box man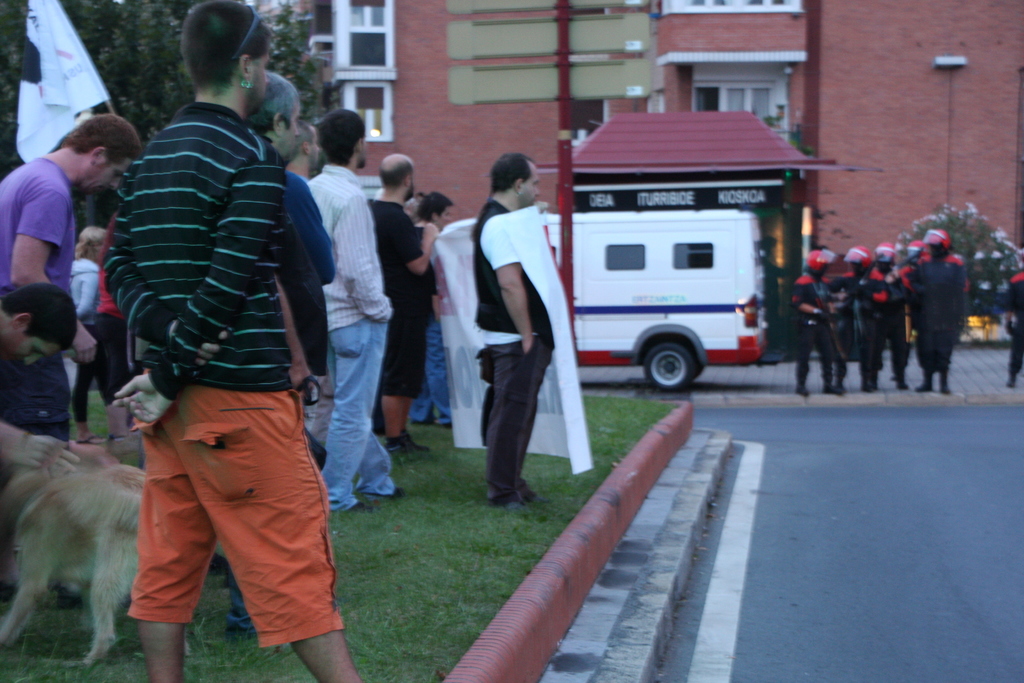
BBox(289, 122, 325, 179)
